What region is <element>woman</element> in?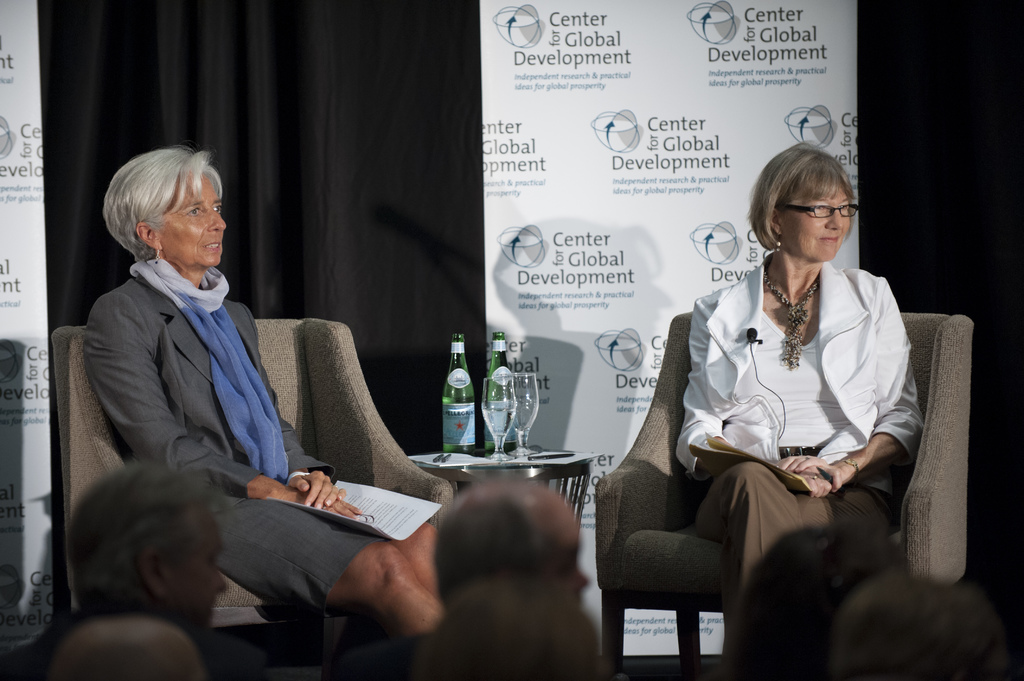
l=676, t=136, r=922, b=680.
